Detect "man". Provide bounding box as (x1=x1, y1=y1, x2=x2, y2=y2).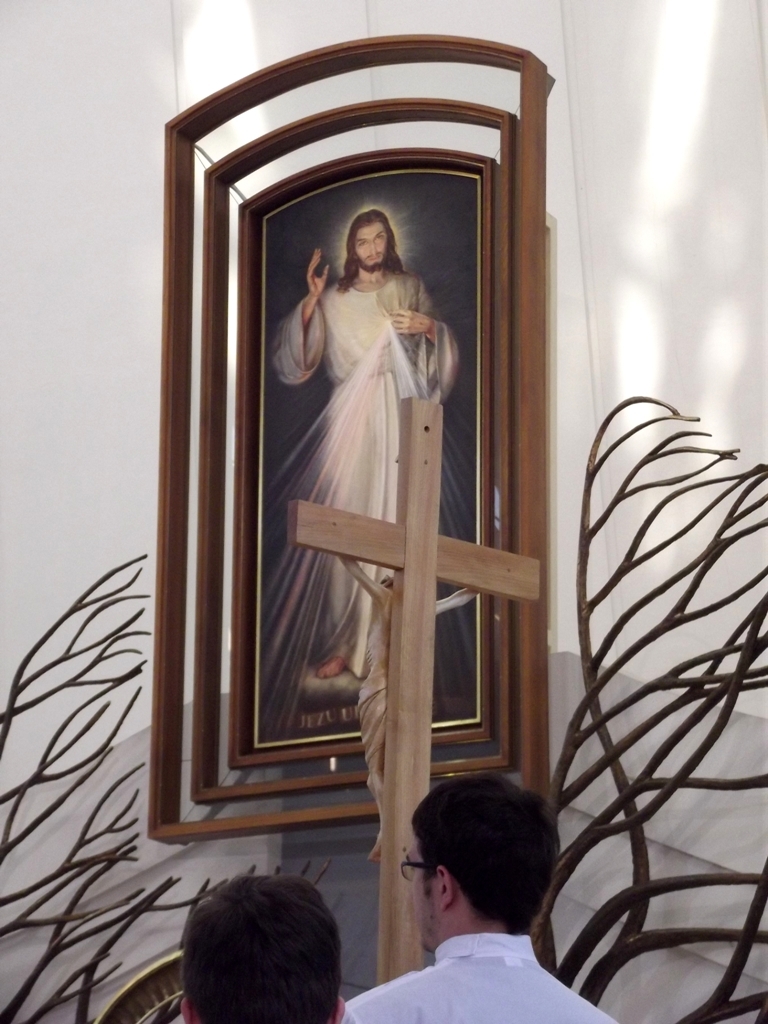
(x1=328, y1=765, x2=644, y2=1023).
